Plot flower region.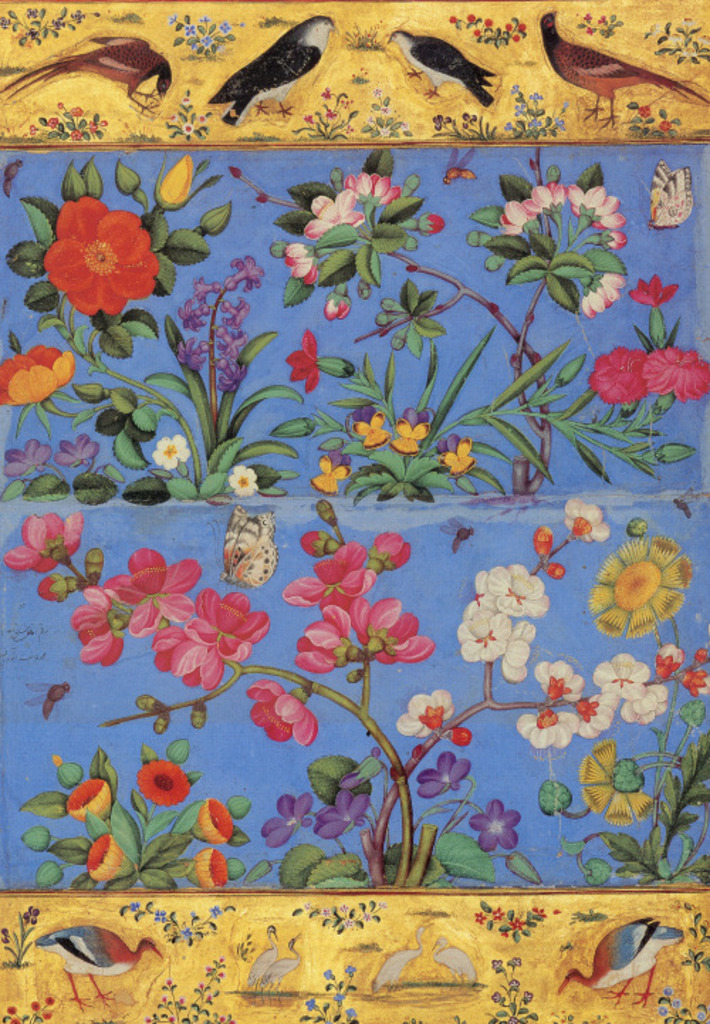
Plotted at bbox(138, 733, 206, 807).
